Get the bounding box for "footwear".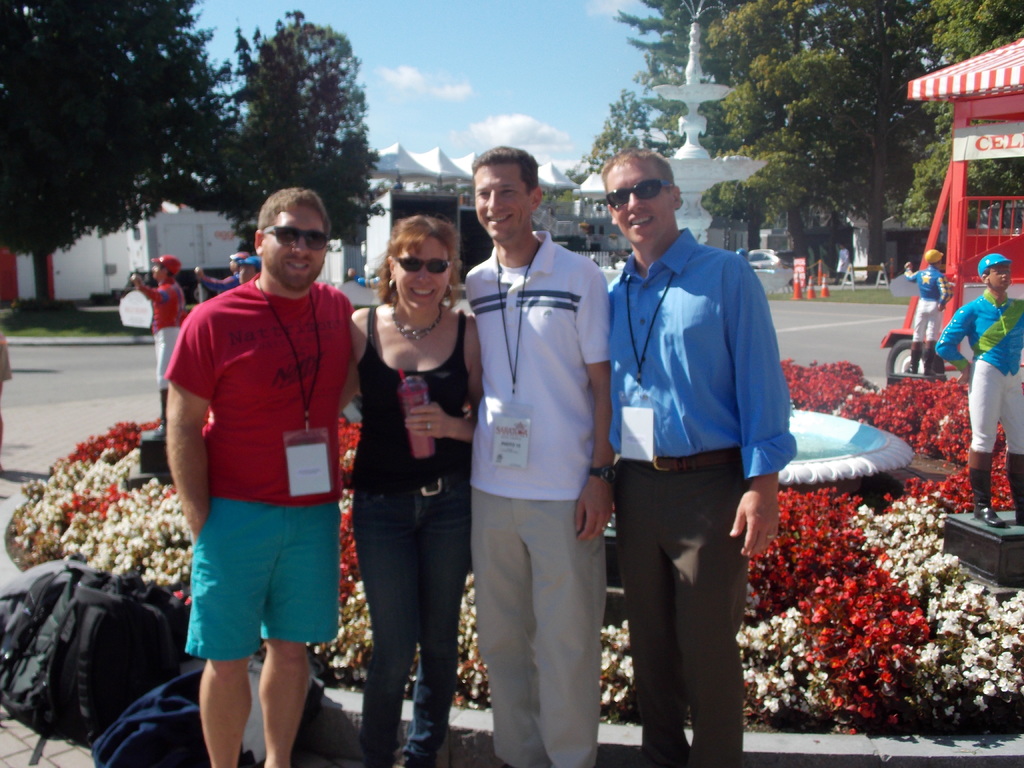
bbox=[399, 750, 440, 767].
